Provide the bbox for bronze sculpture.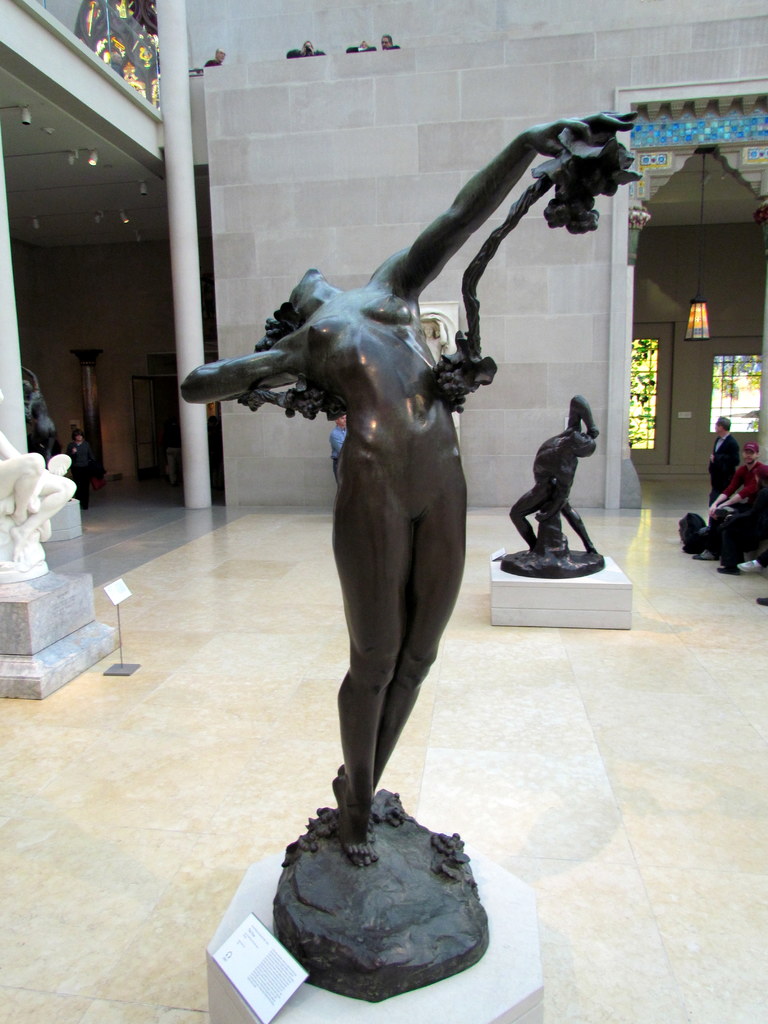
{"x1": 181, "y1": 105, "x2": 643, "y2": 1000}.
